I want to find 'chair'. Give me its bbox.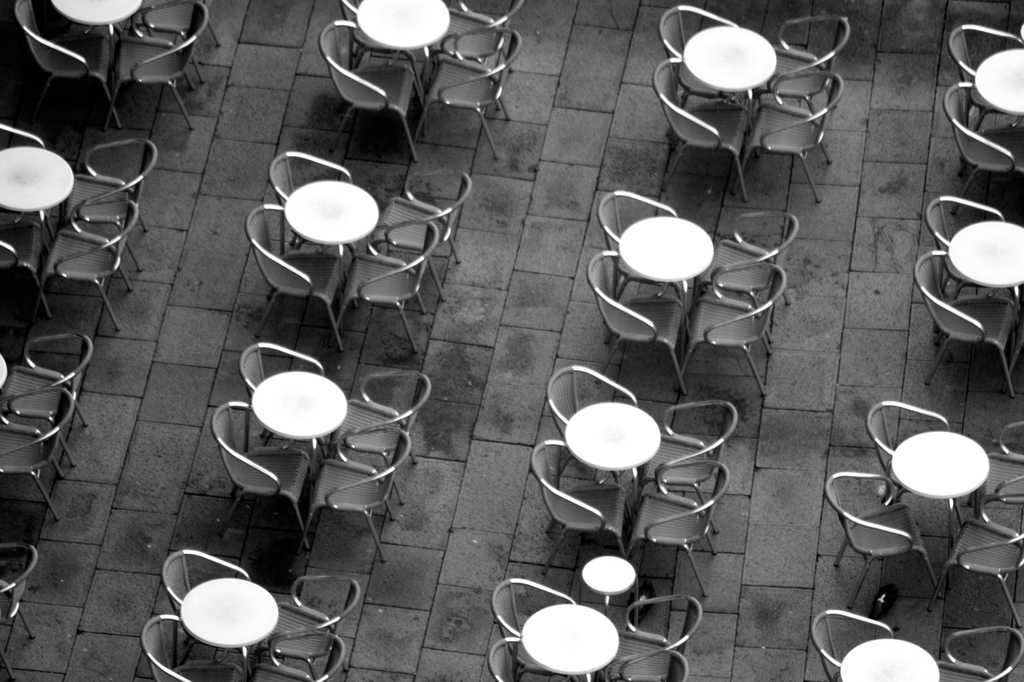
(917, 247, 1023, 404).
